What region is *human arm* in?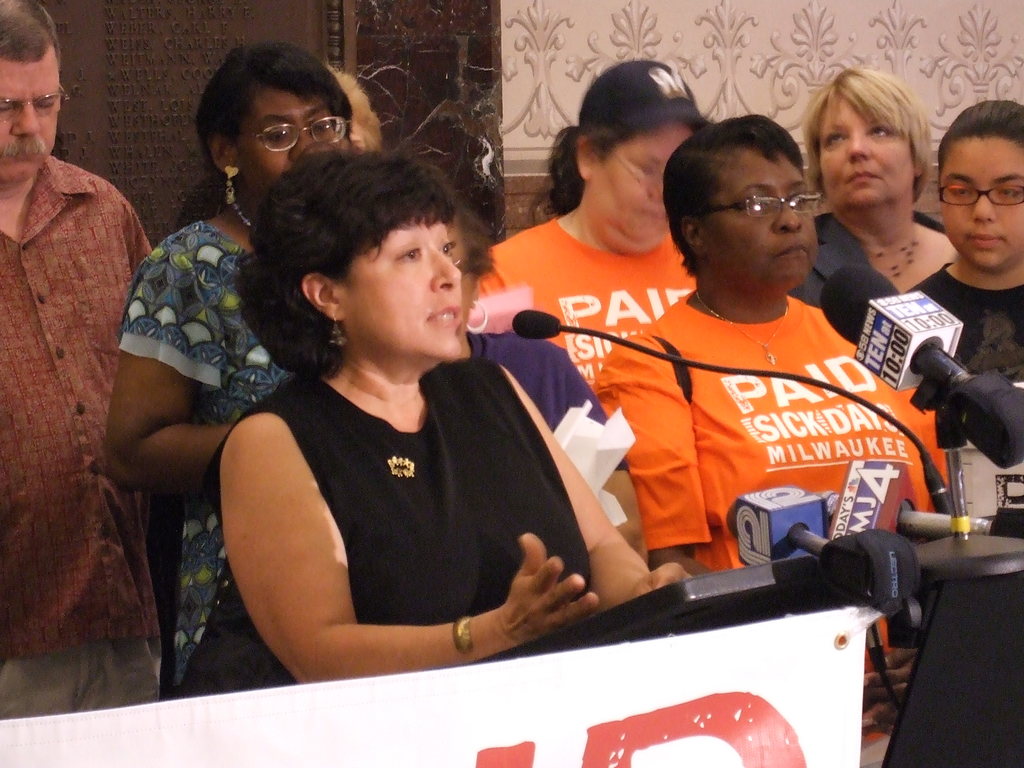
bbox=[93, 249, 233, 499].
